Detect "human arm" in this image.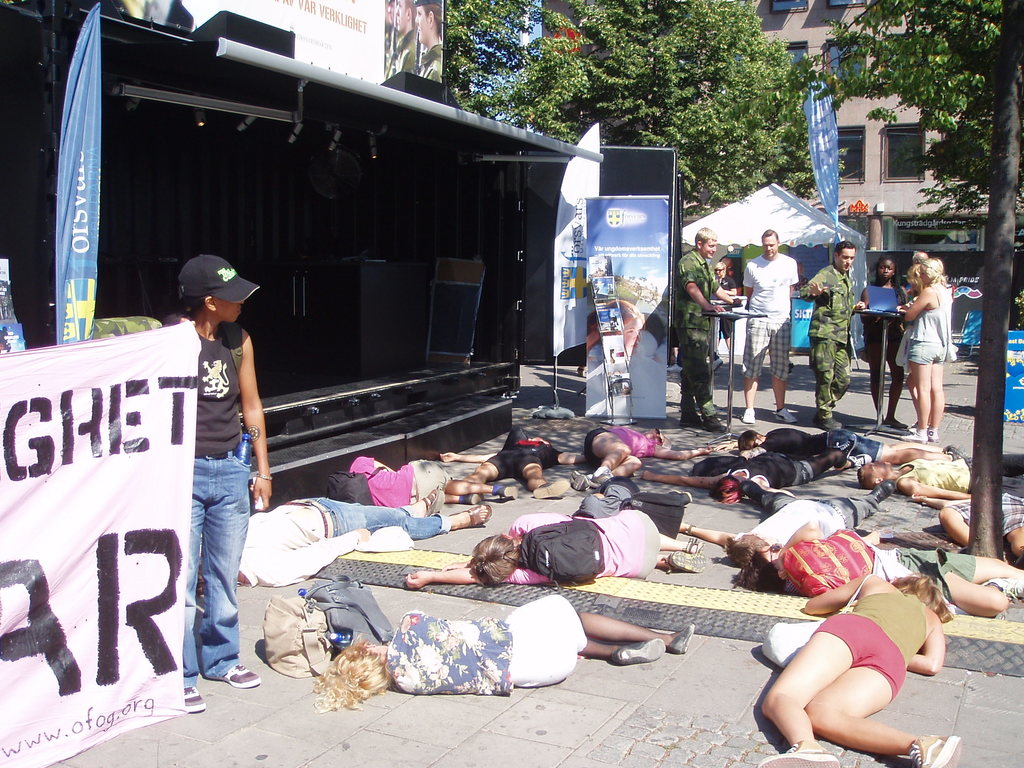
Detection: bbox=(676, 261, 728, 319).
